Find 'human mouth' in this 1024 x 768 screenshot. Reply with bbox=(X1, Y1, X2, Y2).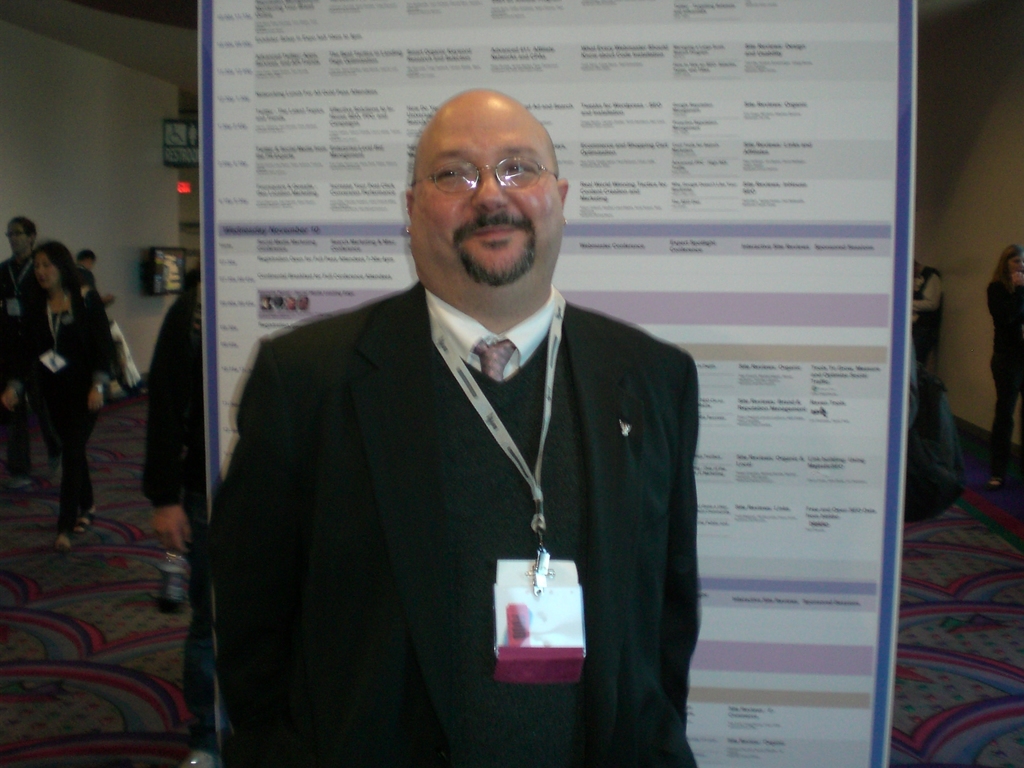
bbox=(463, 217, 522, 247).
